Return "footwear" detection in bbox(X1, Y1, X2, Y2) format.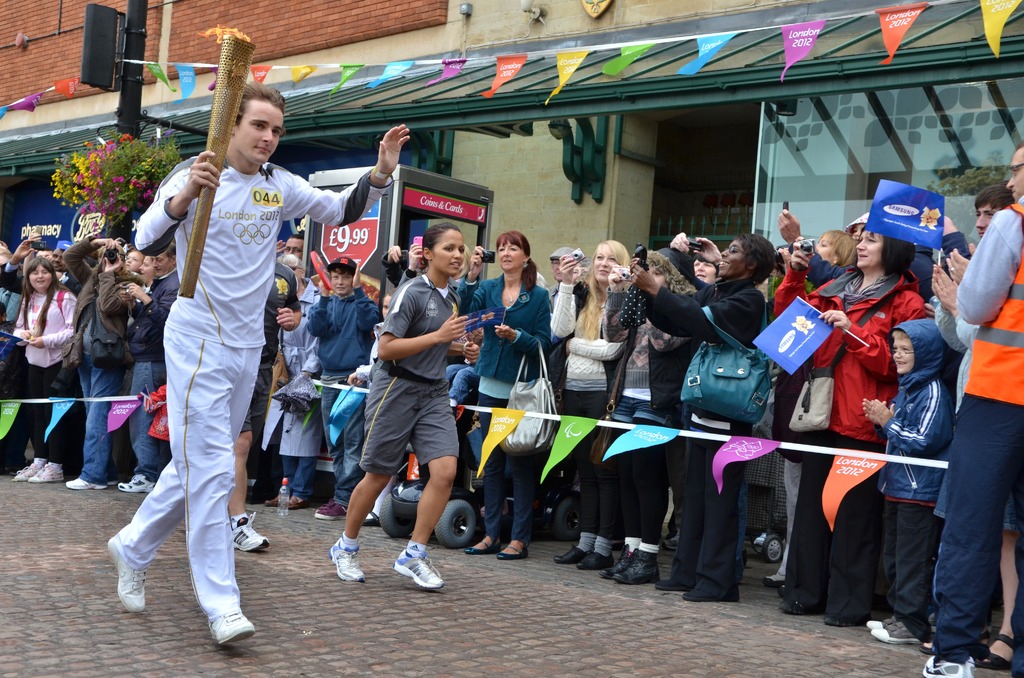
bbox(674, 574, 748, 609).
